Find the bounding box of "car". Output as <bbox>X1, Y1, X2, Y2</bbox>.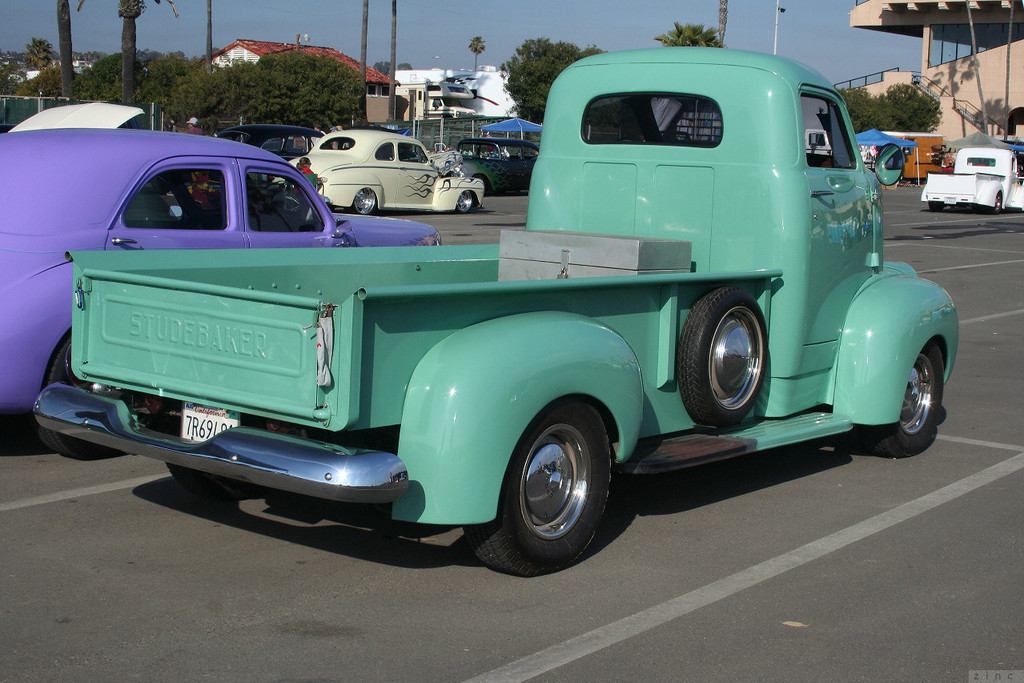
<bbox>451, 138, 540, 192</bbox>.
